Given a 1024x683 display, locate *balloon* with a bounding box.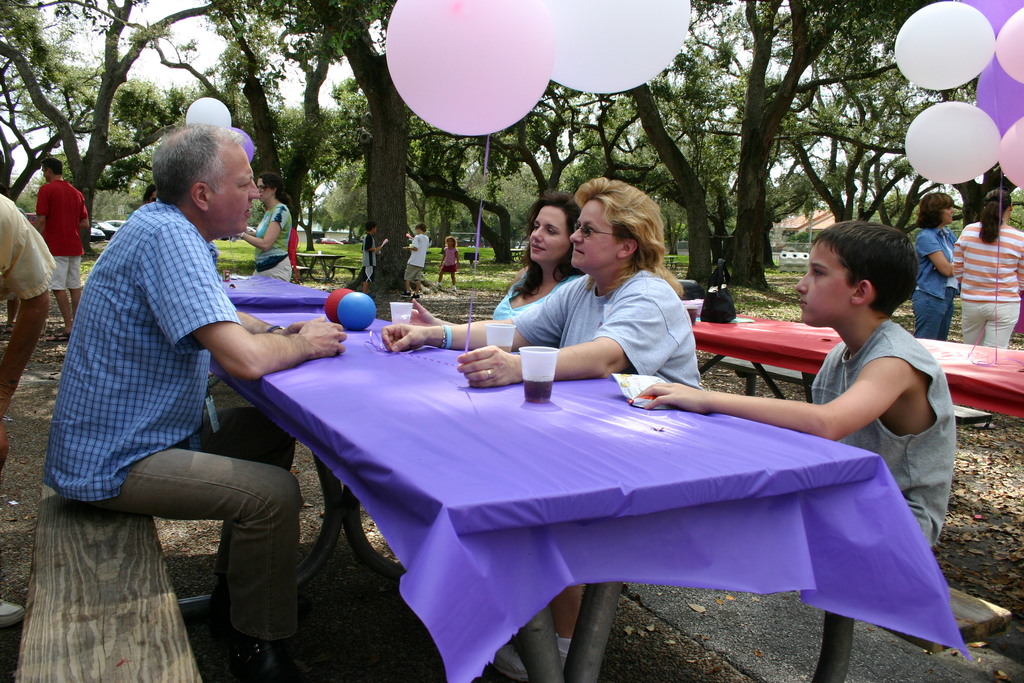
Located: 993, 10, 1023, 83.
